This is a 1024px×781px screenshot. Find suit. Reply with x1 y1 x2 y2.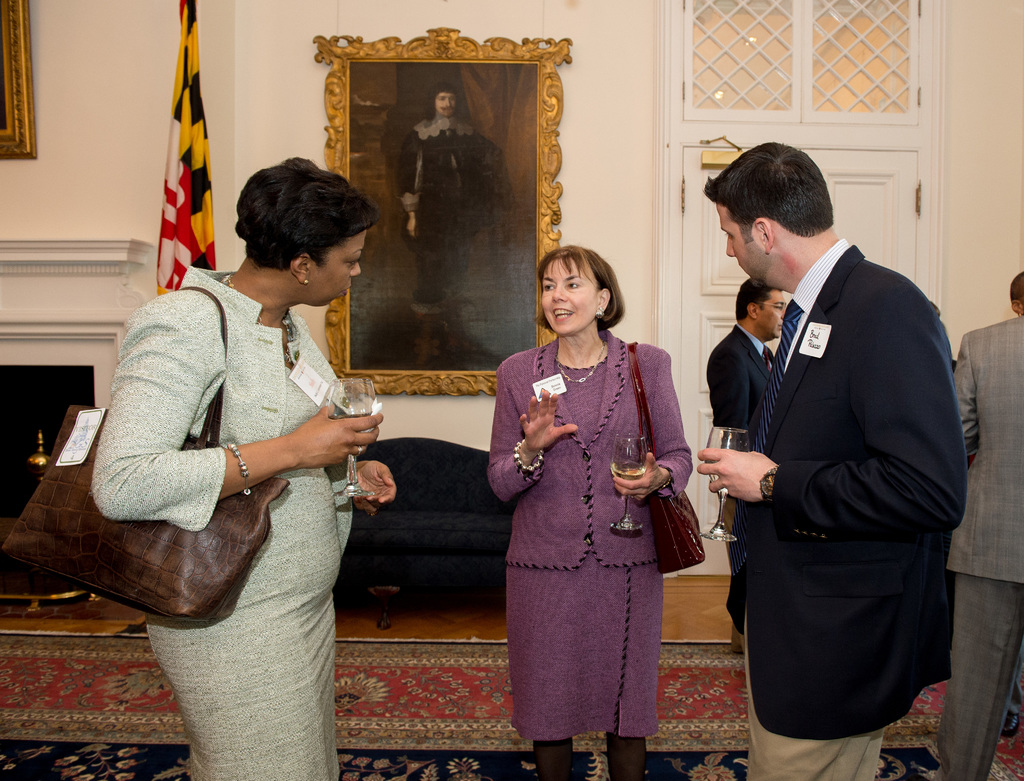
702 321 779 635.
